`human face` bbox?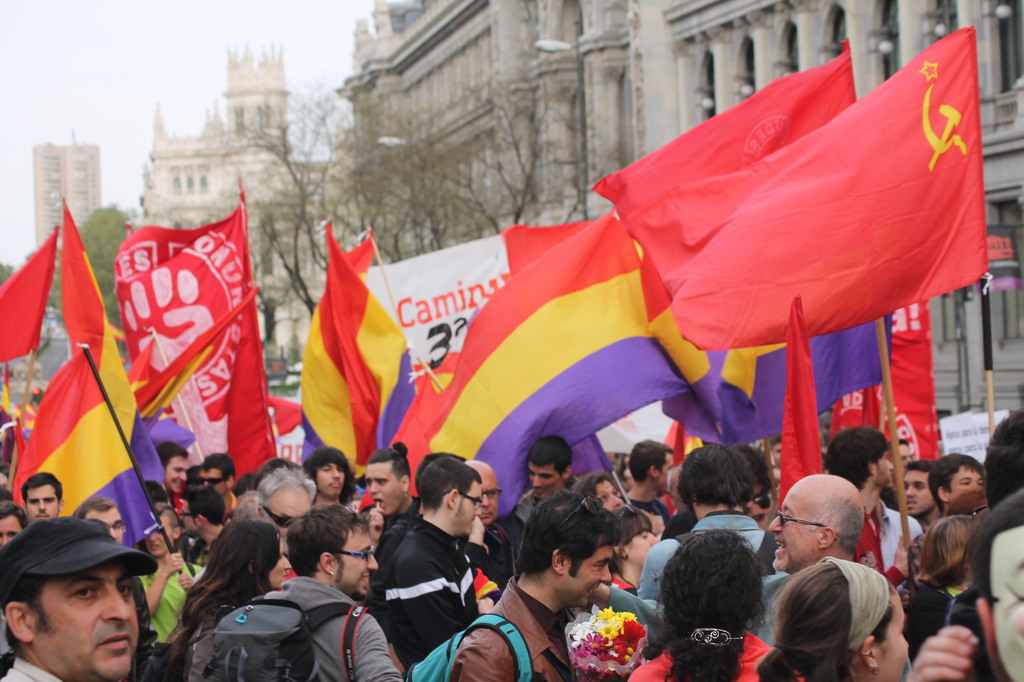
<region>141, 534, 168, 565</region>
